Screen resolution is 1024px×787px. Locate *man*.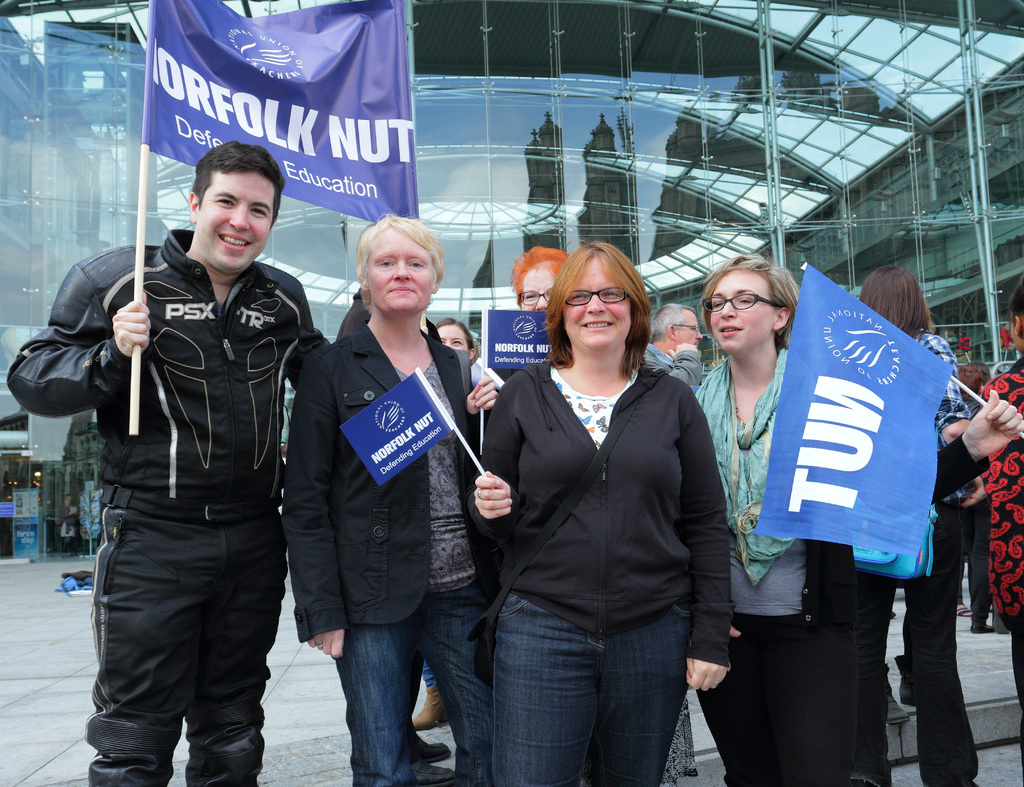
[52, 122, 319, 784].
